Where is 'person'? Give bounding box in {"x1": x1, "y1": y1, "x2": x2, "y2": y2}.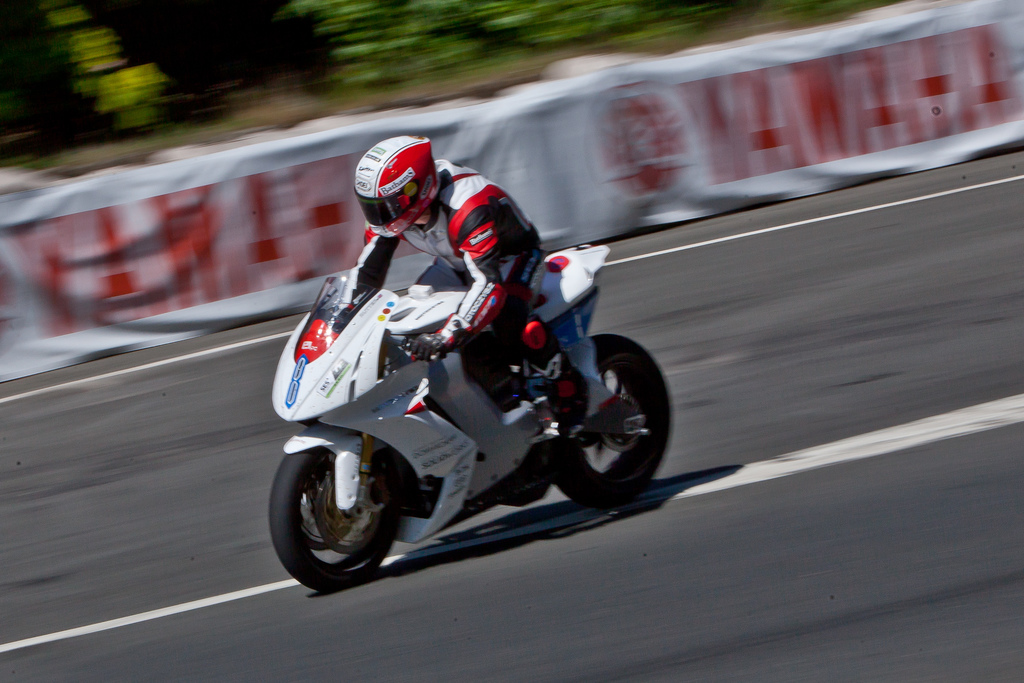
{"x1": 339, "y1": 126, "x2": 638, "y2": 448}.
